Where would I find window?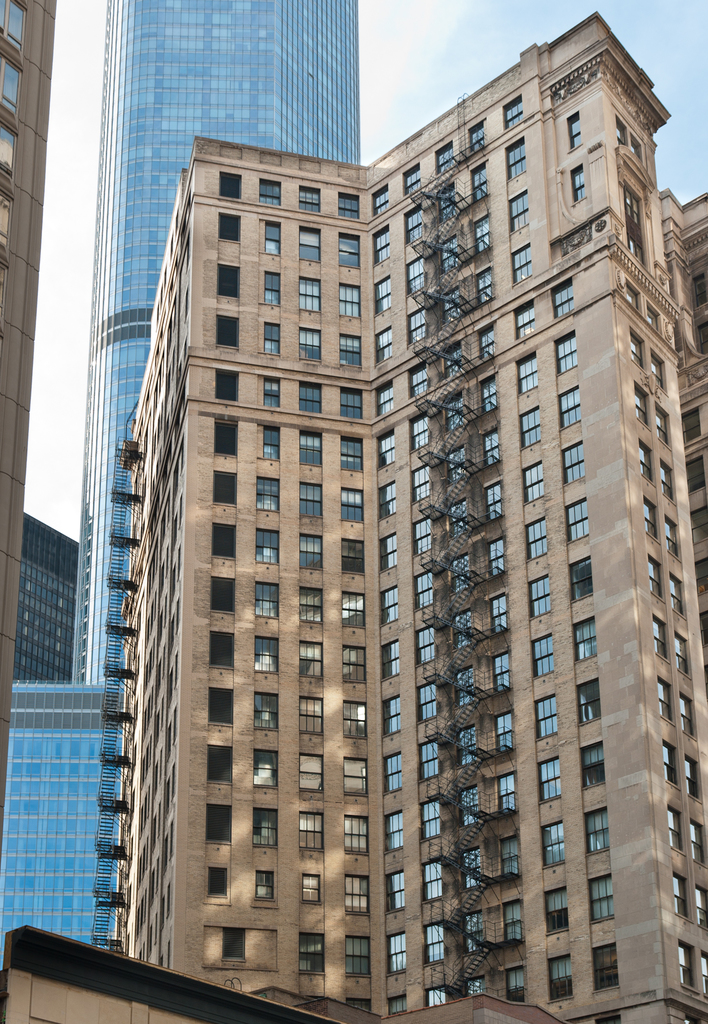
At (left=567, top=499, right=591, bottom=540).
